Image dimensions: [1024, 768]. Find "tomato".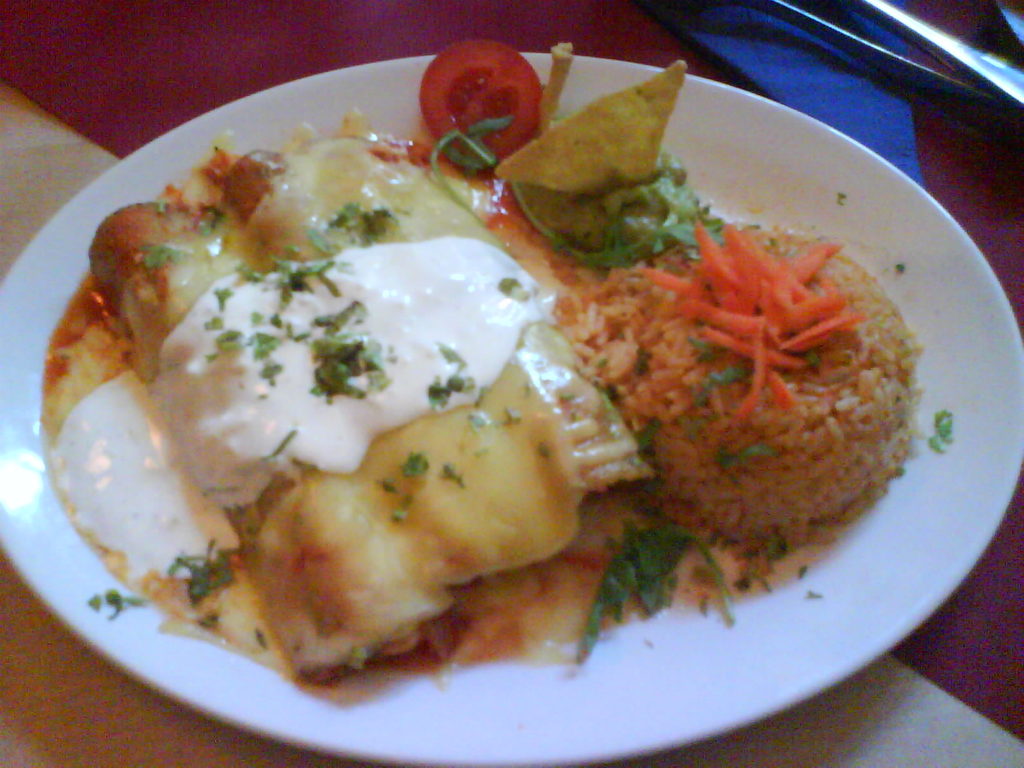
(419,44,552,159).
